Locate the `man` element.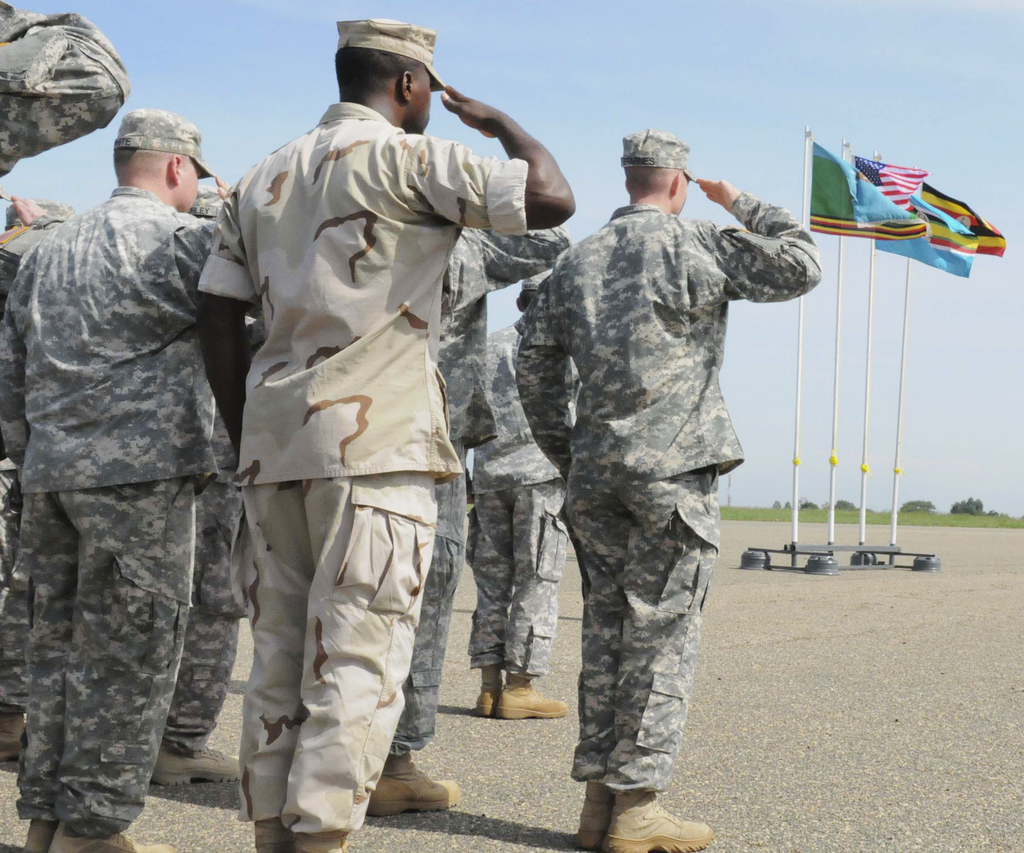
Element bbox: crop(152, 188, 236, 784).
